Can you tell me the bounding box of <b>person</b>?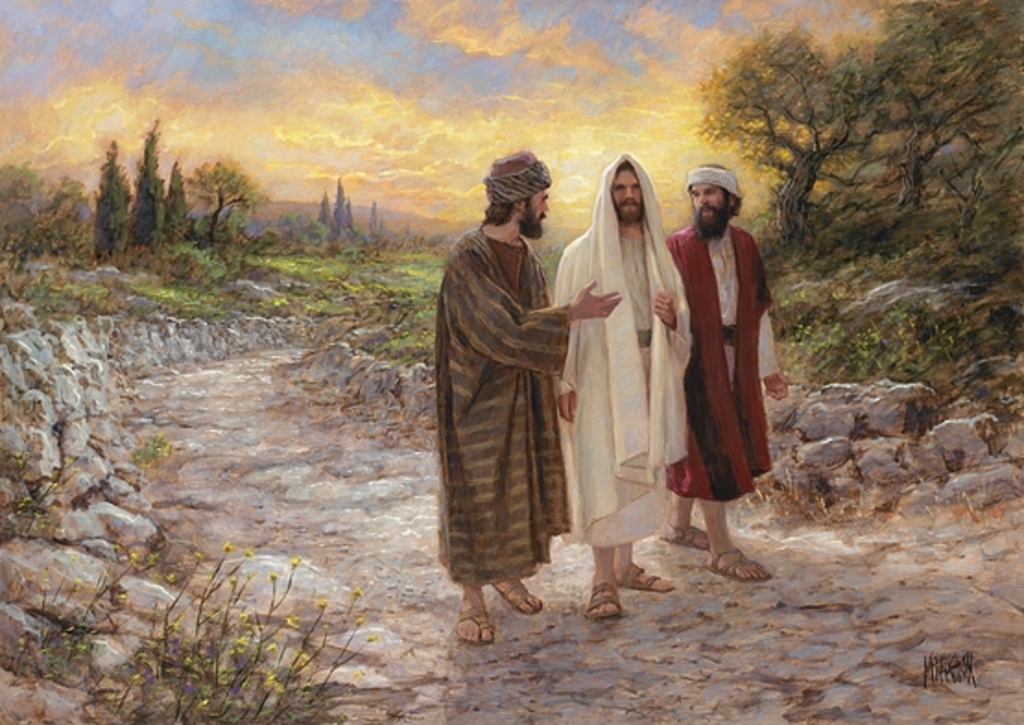
(651, 151, 775, 572).
